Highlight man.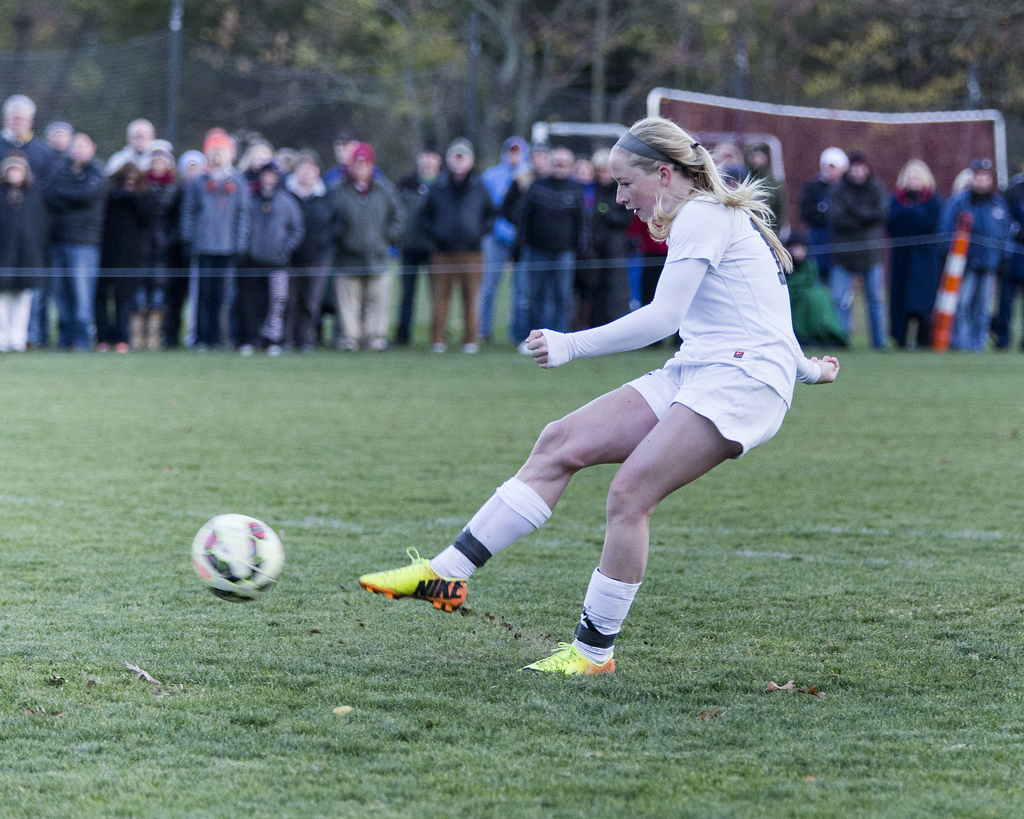
Highlighted region: rect(328, 131, 385, 351).
